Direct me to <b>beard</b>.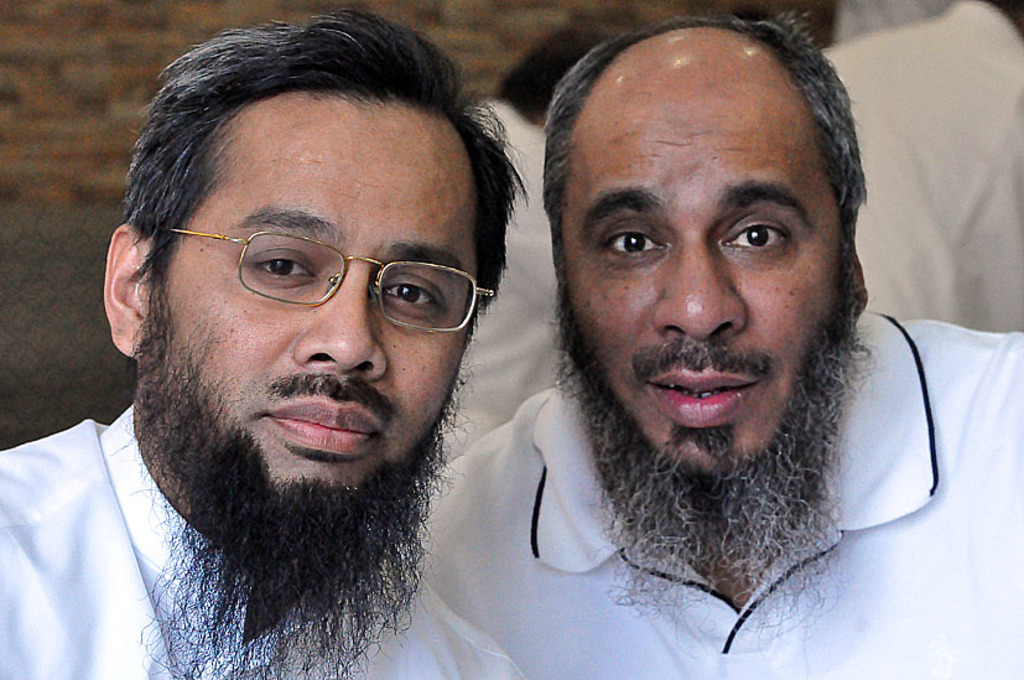
Direction: bbox=[131, 287, 466, 679].
